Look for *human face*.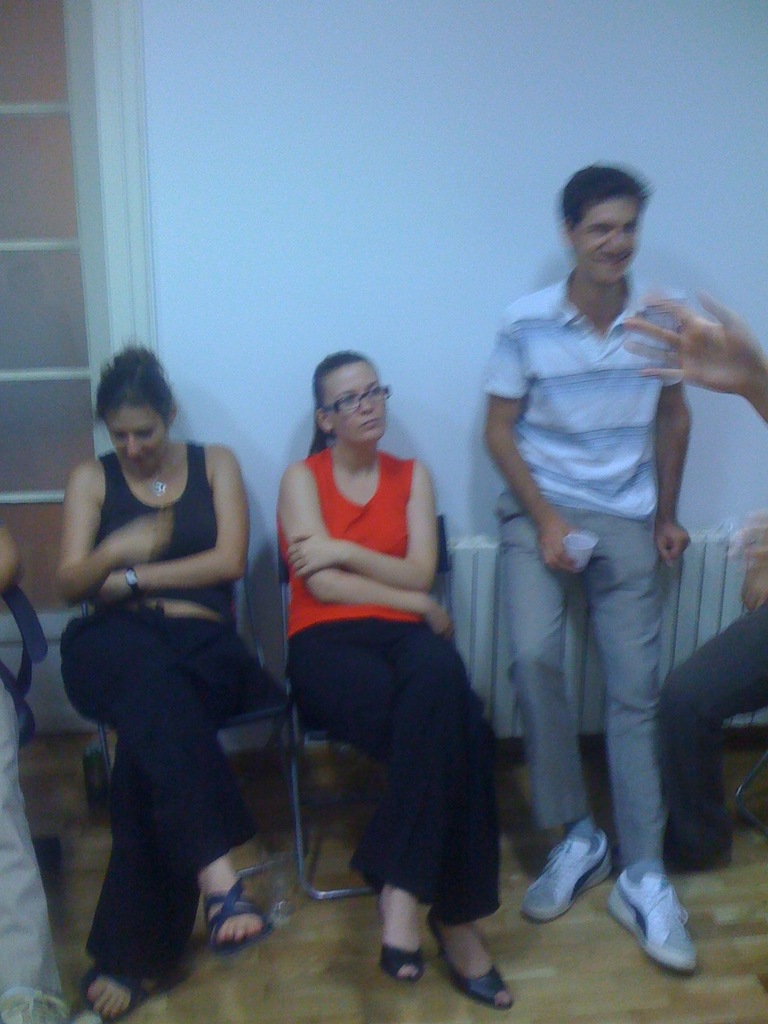
Found: [321,357,388,443].
